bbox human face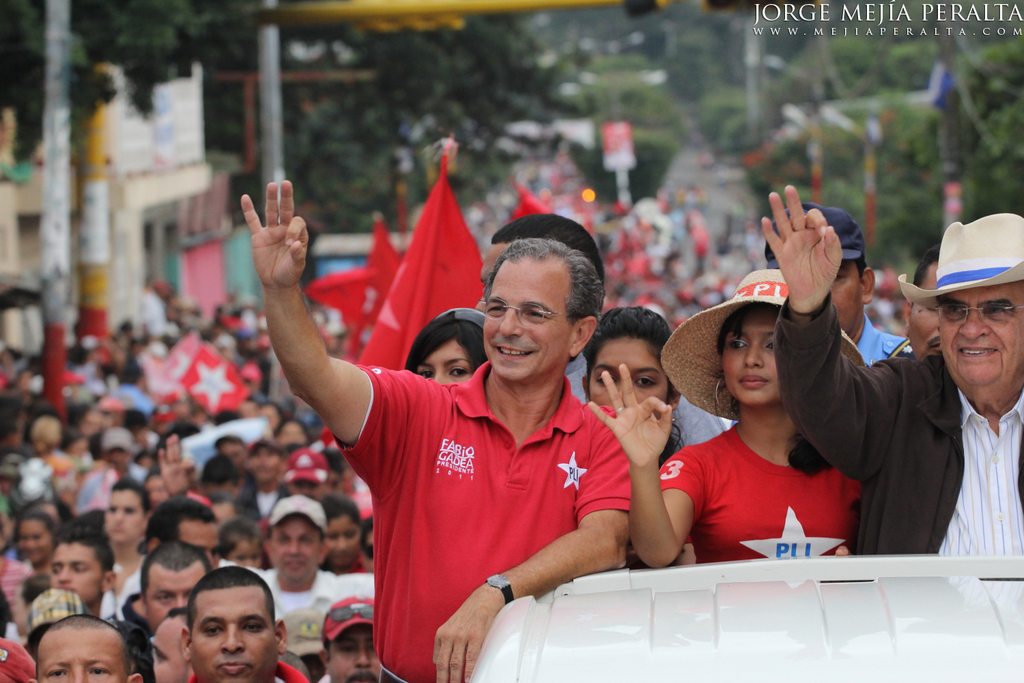
region(214, 536, 263, 573)
